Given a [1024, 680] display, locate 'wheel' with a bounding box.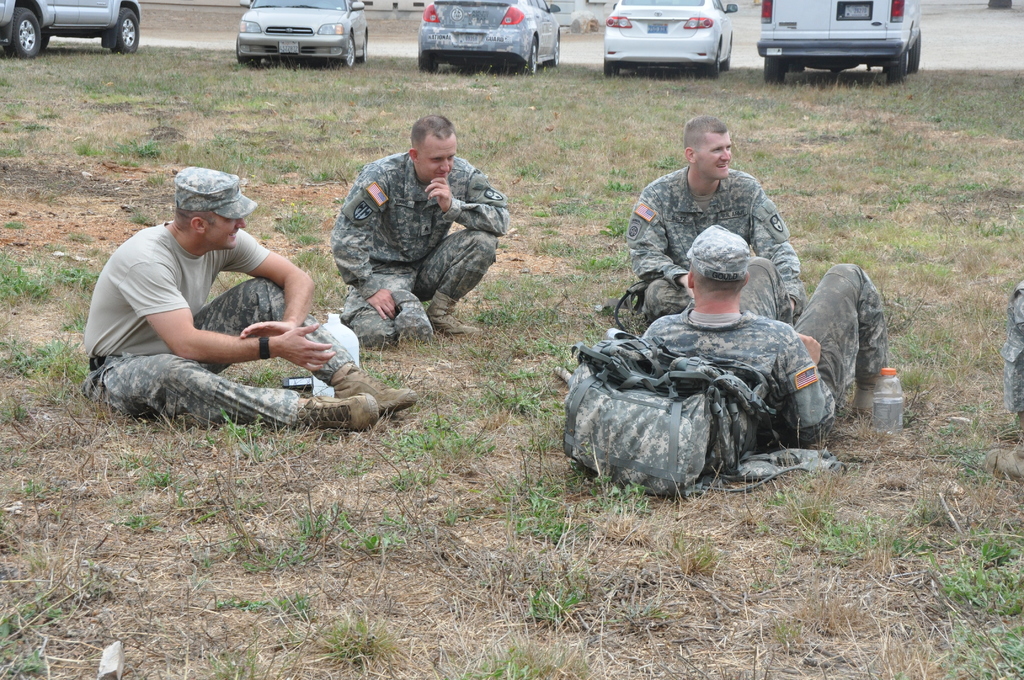
Located: 412 64 438 74.
